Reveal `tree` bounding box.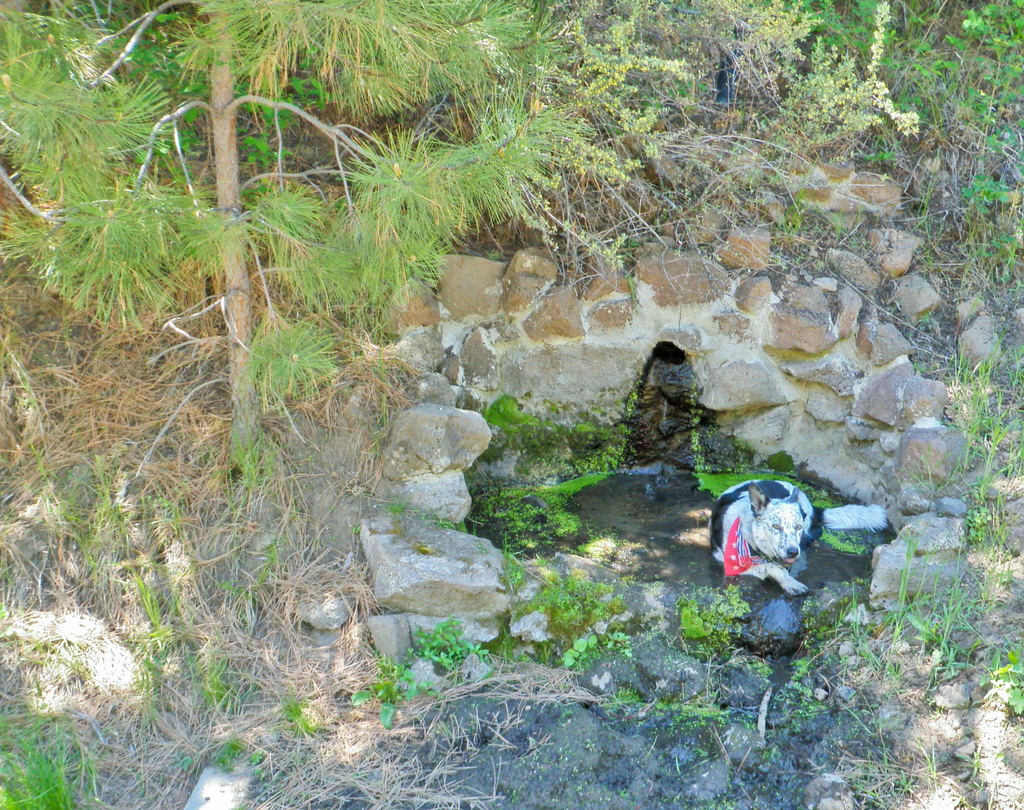
Revealed: 0,0,615,474.
